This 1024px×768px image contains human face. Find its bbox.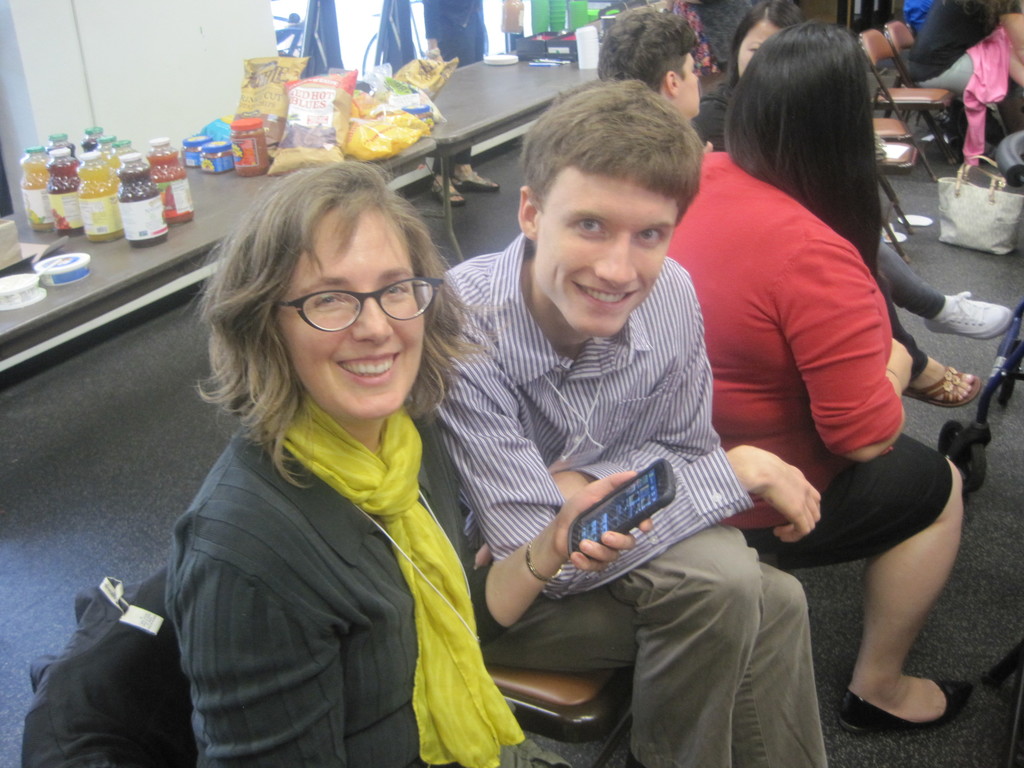
(left=738, top=17, right=781, bottom=77).
